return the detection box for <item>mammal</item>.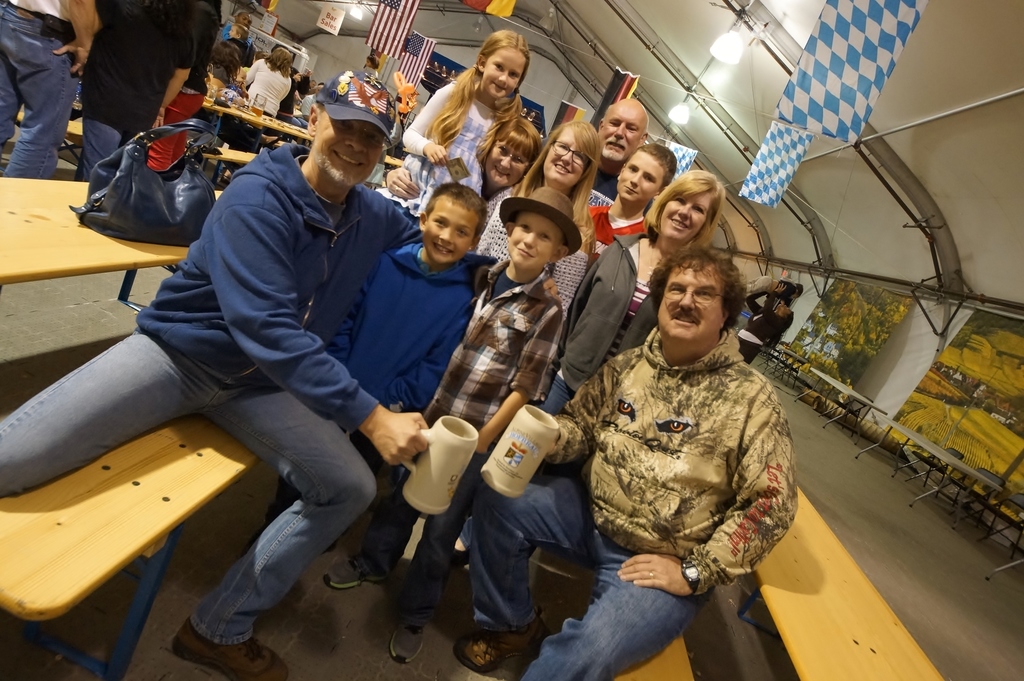
<region>147, 0, 218, 170</region>.
